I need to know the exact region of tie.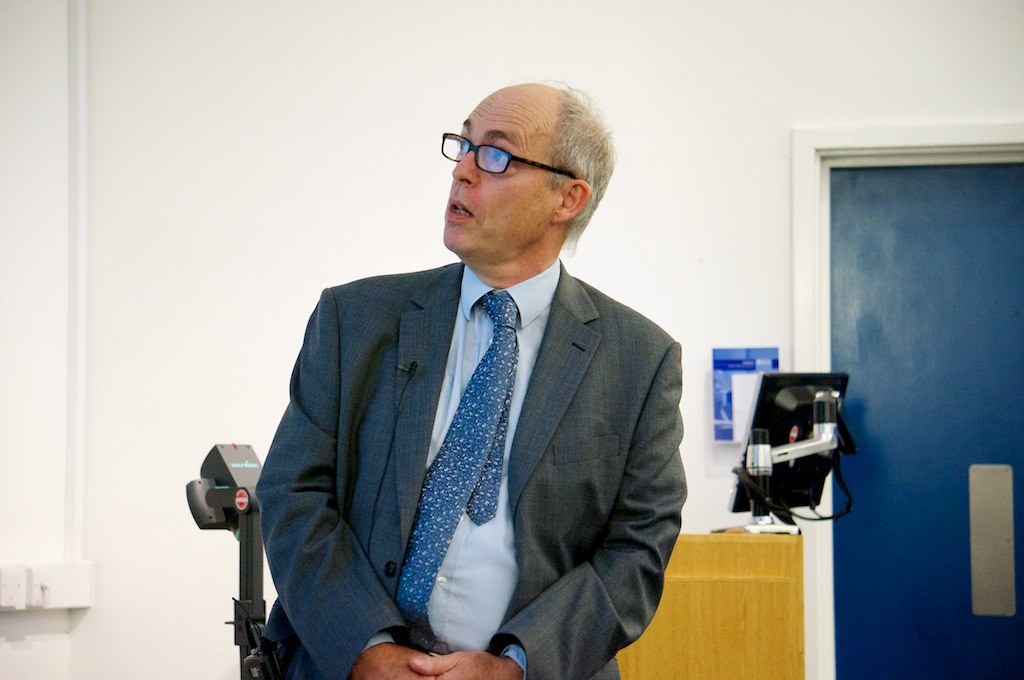
Region: detection(388, 292, 519, 622).
